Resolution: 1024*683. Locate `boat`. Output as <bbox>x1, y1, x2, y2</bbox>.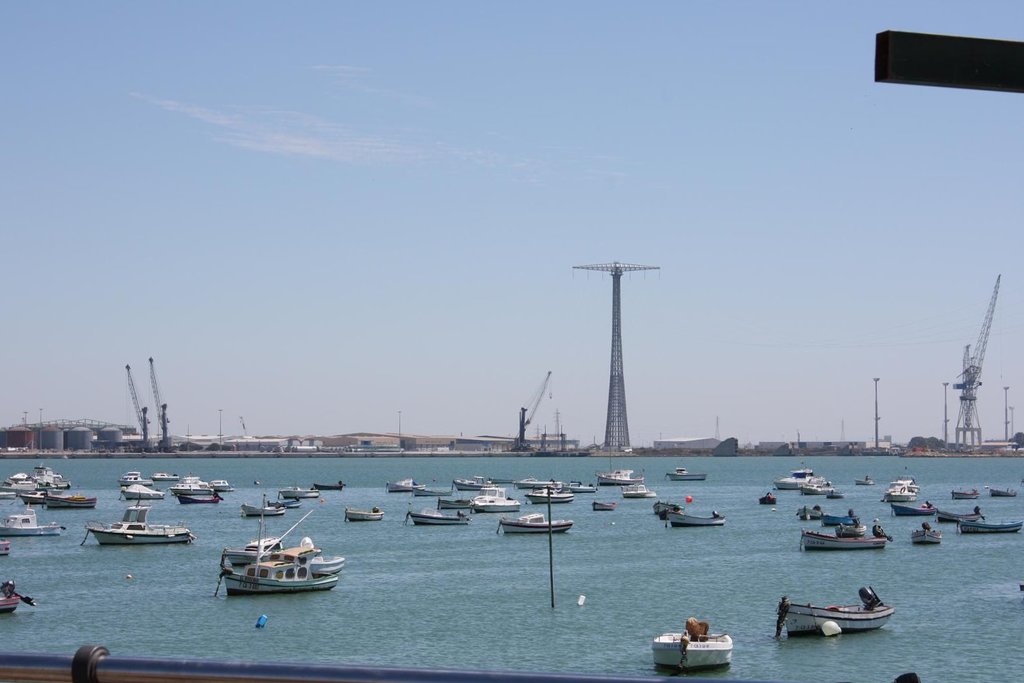
<bbox>883, 473, 920, 501</bbox>.
